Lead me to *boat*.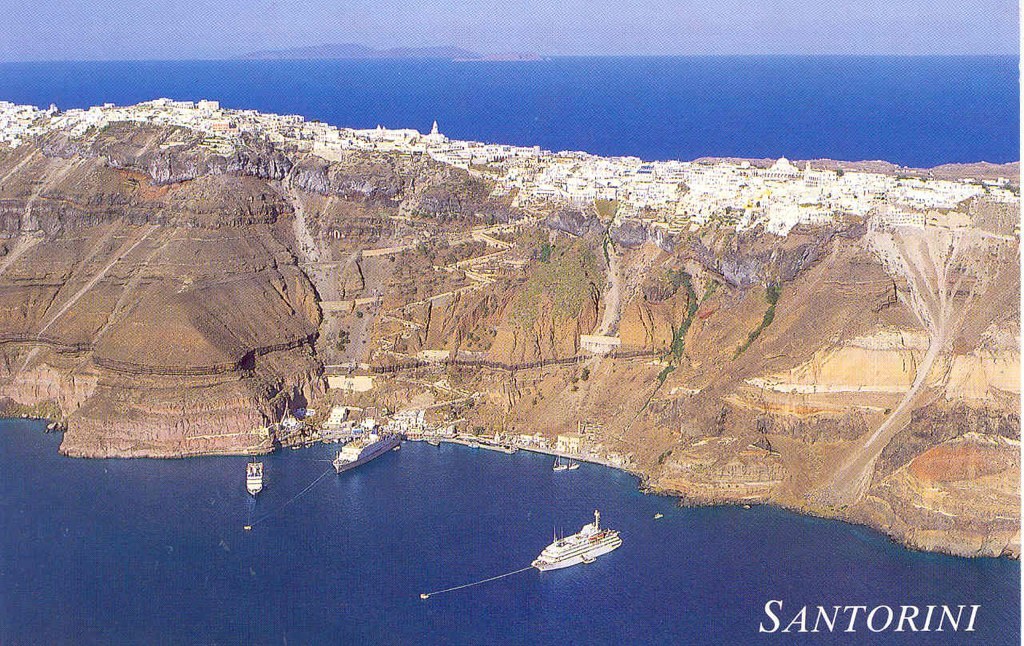
Lead to [left=247, top=465, right=264, bottom=497].
